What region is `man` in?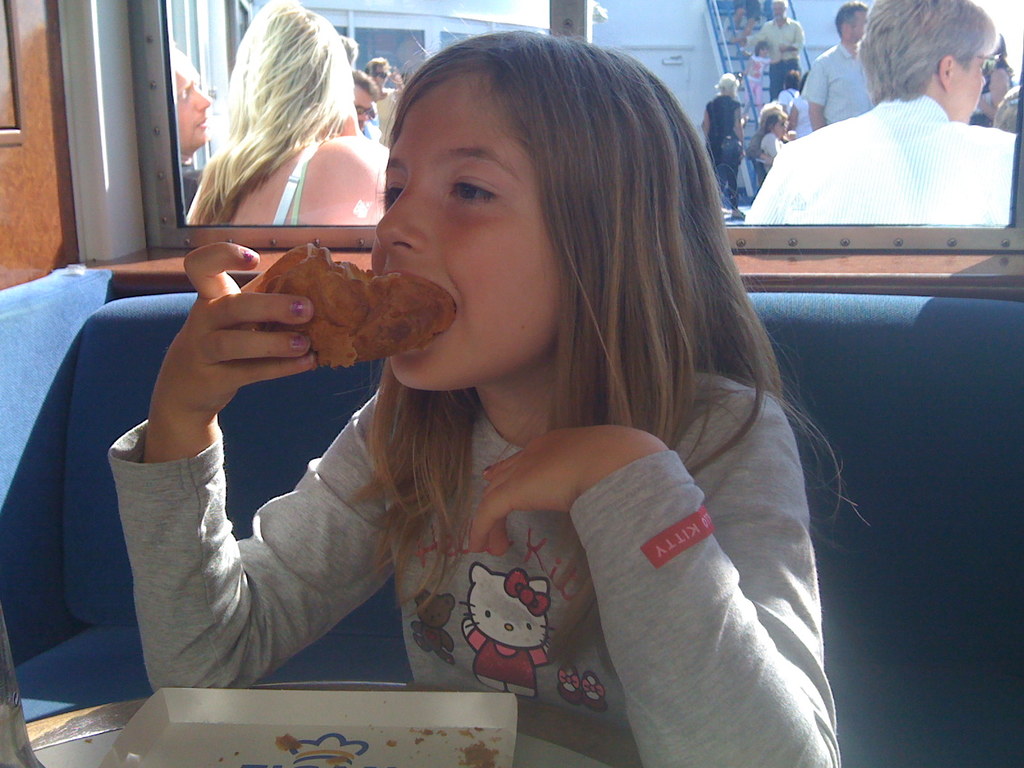
detection(746, 102, 790, 165).
